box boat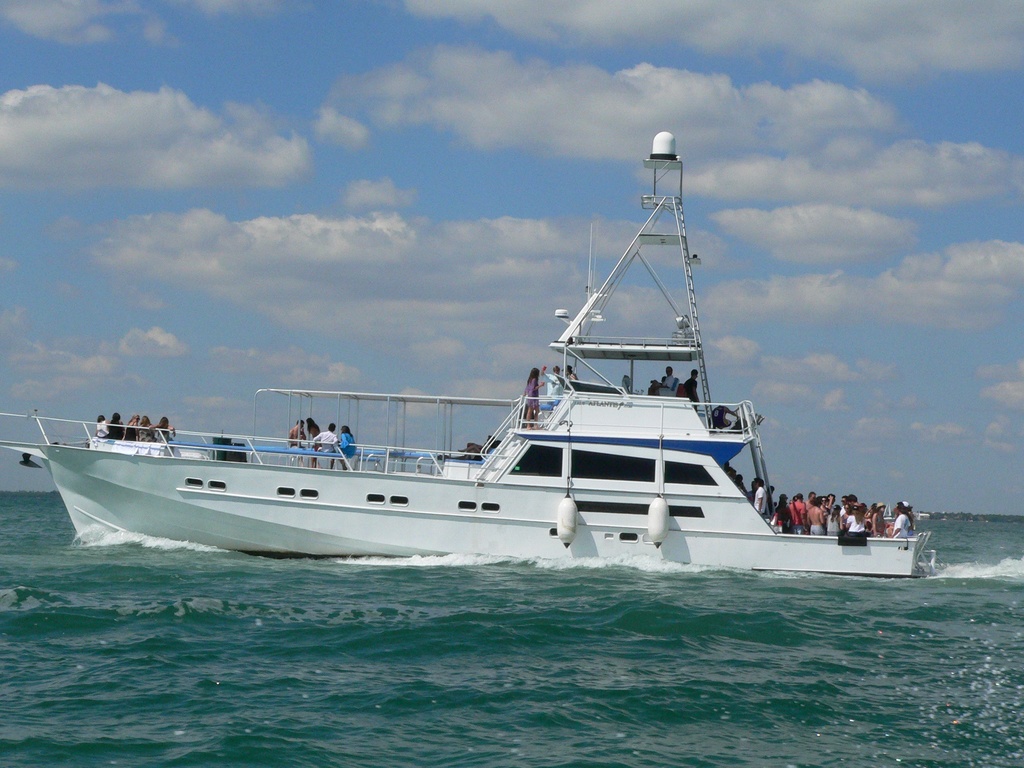
BBox(32, 143, 930, 575)
